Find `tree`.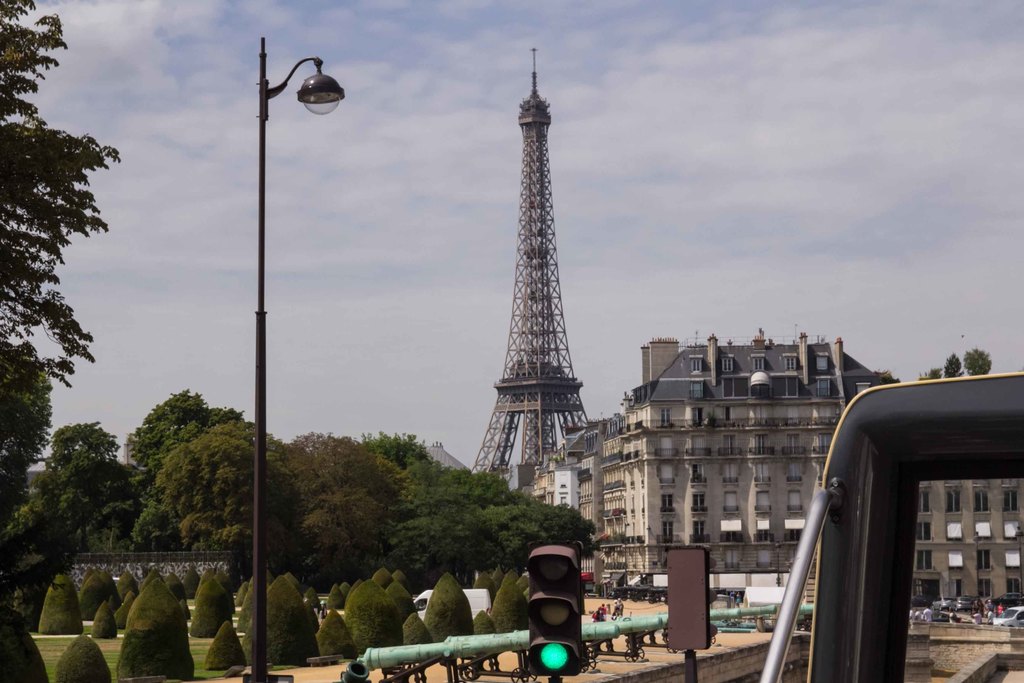
BBox(483, 577, 527, 652).
